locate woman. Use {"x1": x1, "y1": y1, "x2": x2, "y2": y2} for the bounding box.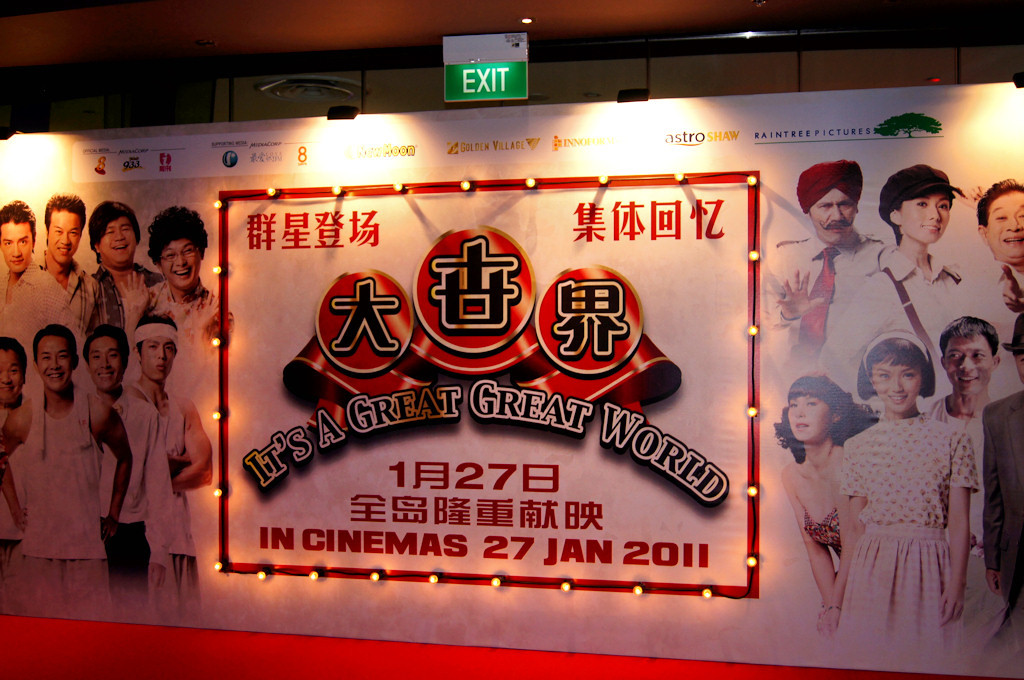
{"x1": 877, "y1": 164, "x2": 994, "y2": 351}.
